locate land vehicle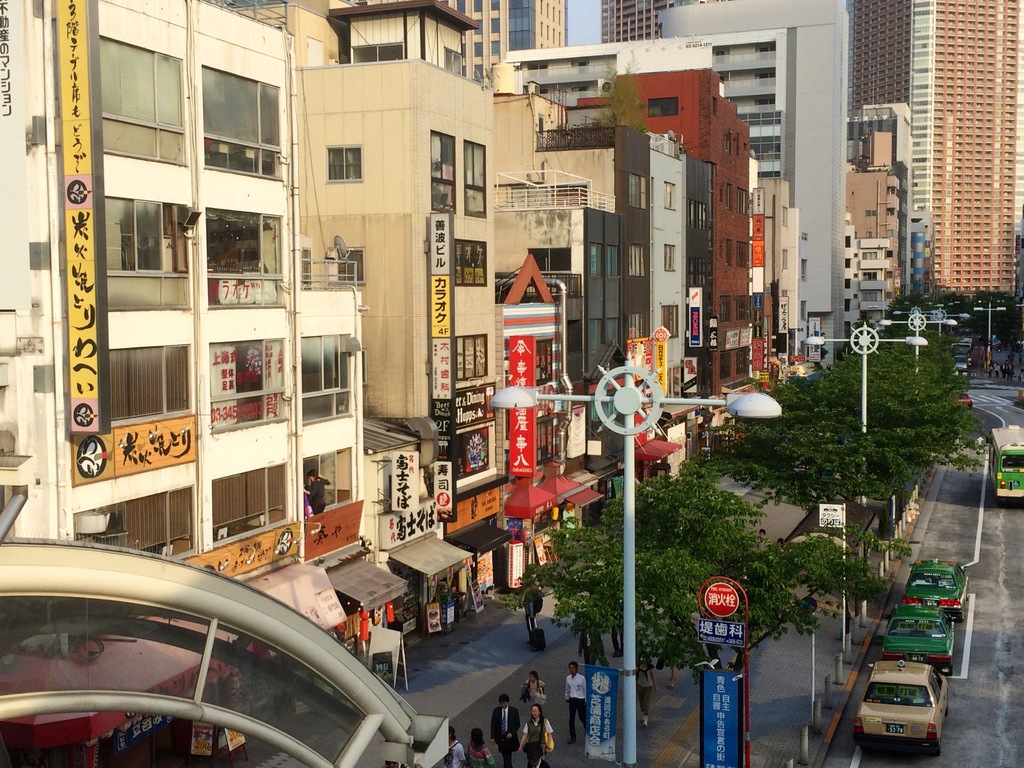
crop(884, 602, 955, 676)
